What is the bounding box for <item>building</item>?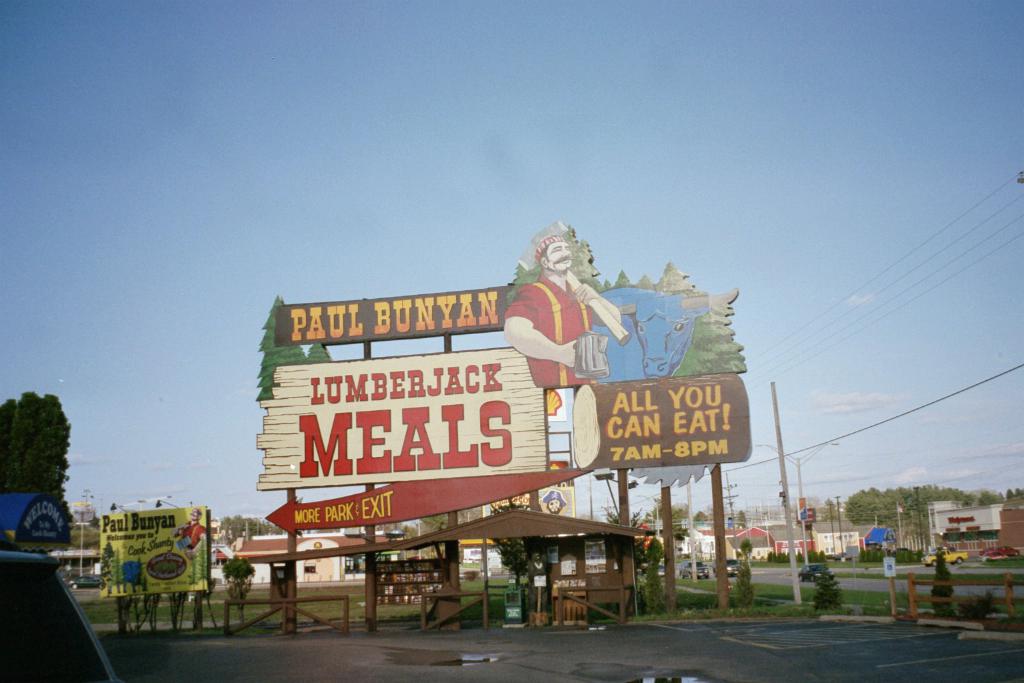
bbox(456, 534, 505, 569).
